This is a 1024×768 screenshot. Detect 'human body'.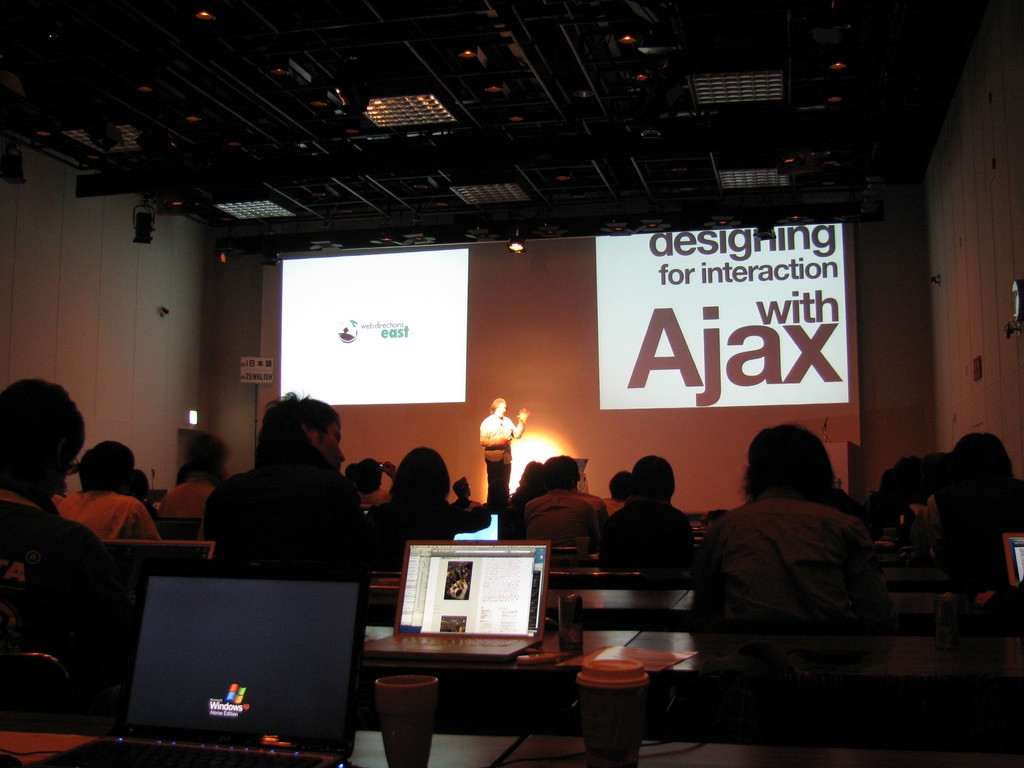
region(196, 400, 376, 603).
